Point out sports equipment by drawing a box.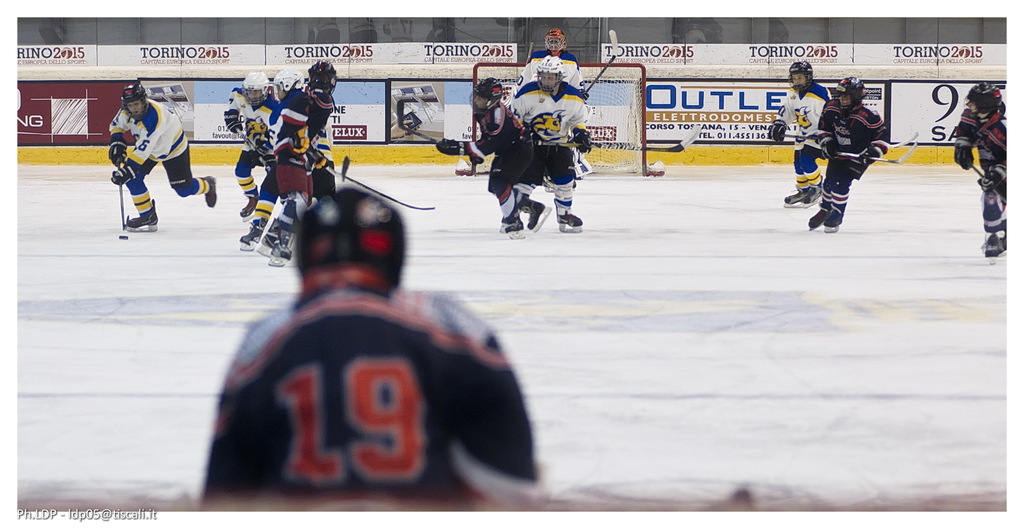
detection(206, 175, 216, 211).
